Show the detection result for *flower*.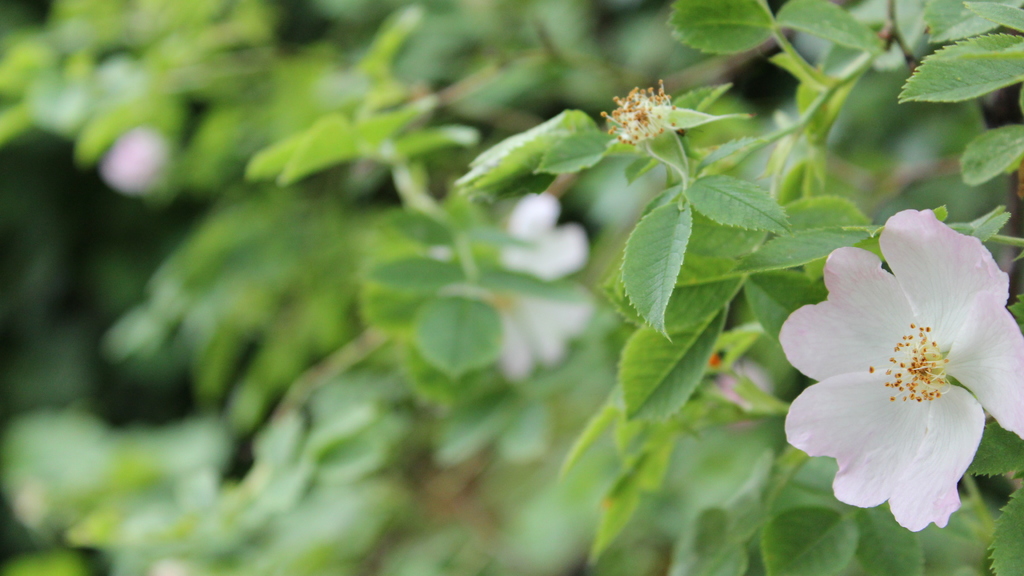
Rect(792, 212, 1016, 527).
